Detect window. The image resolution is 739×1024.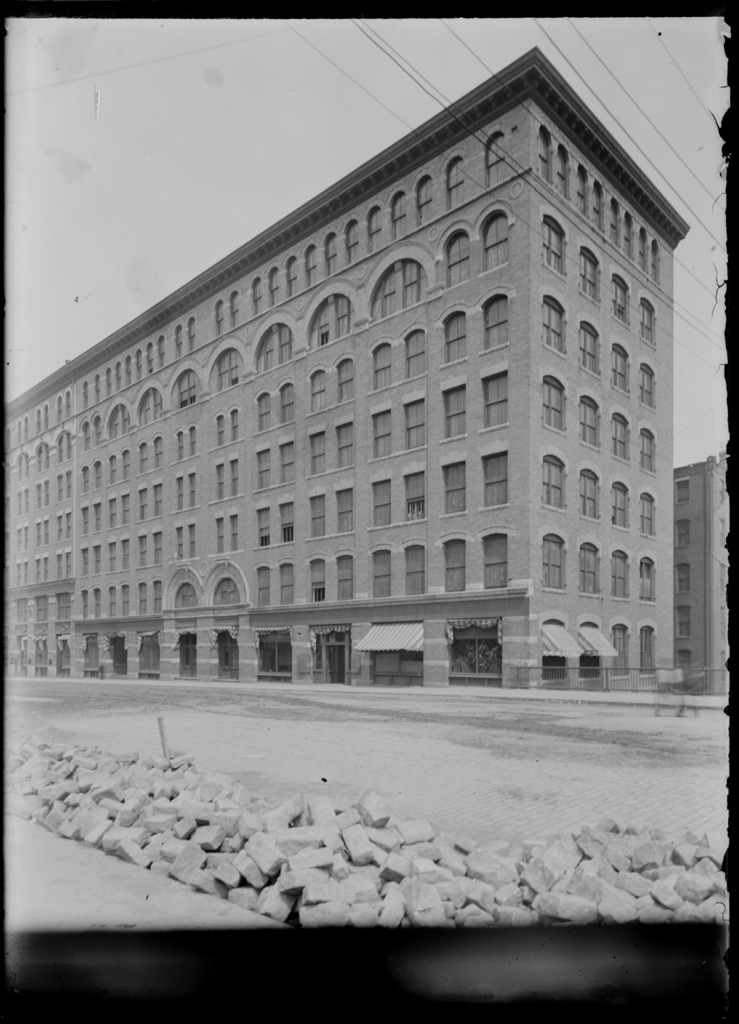
box(368, 477, 392, 533).
